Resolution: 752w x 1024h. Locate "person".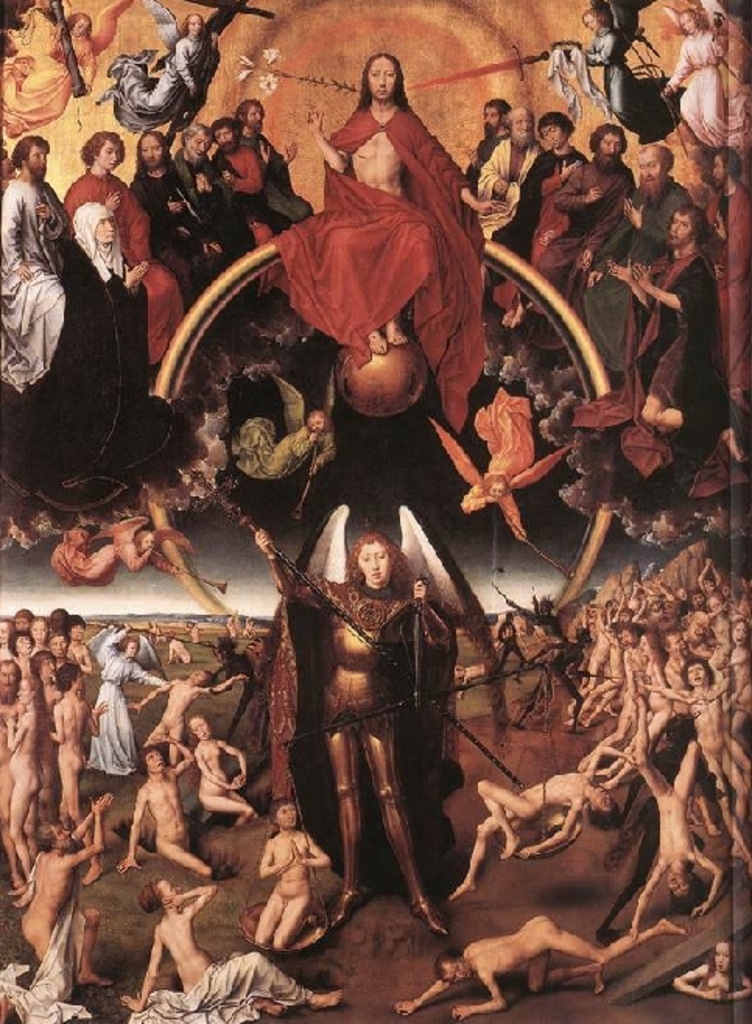
x1=311, y1=47, x2=430, y2=205.
